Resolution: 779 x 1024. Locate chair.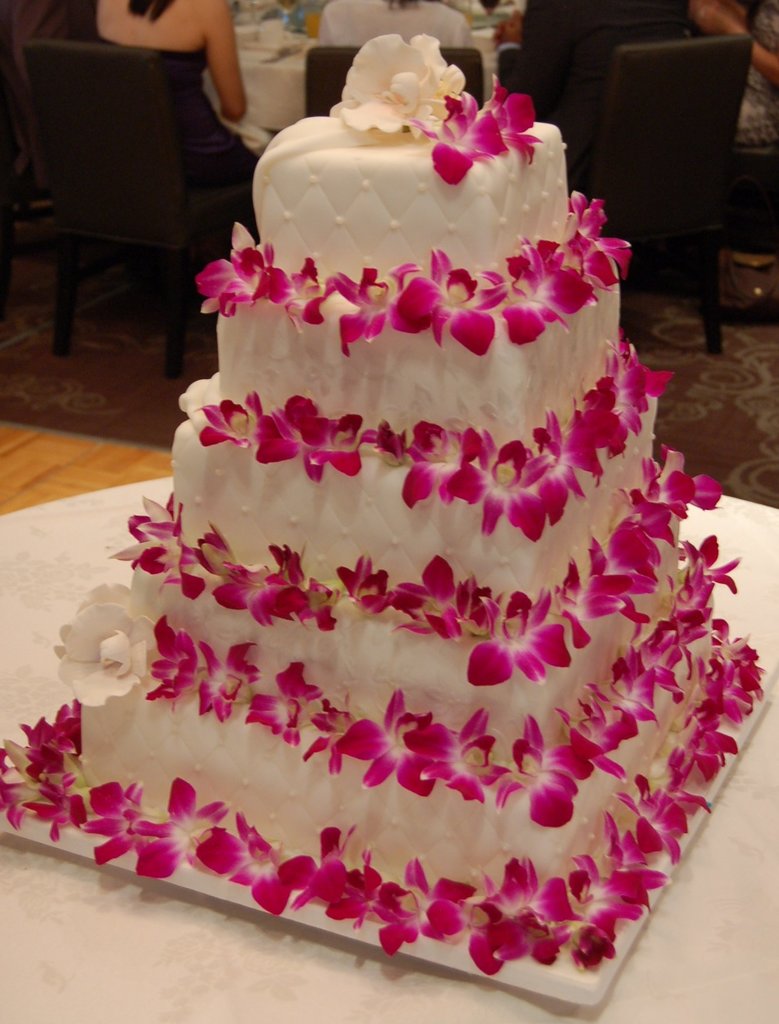
24/38/251/391.
